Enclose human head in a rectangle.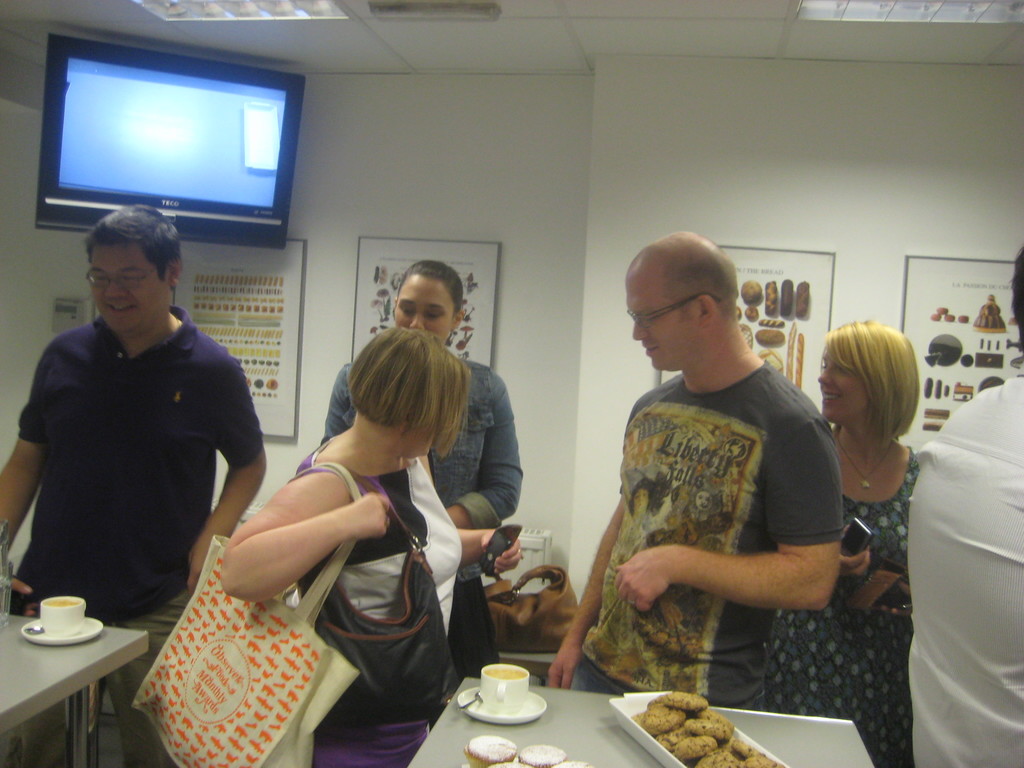
bbox=(392, 260, 465, 339).
